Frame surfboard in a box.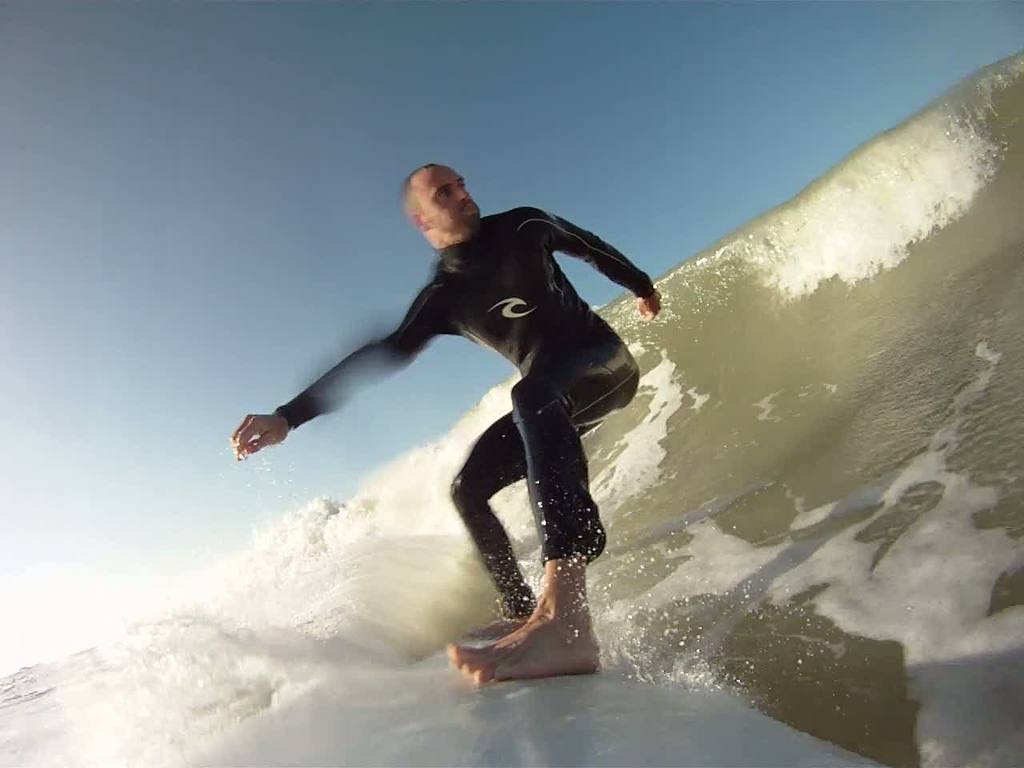
{"x1": 160, "y1": 638, "x2": 896, "y2": 767}.
